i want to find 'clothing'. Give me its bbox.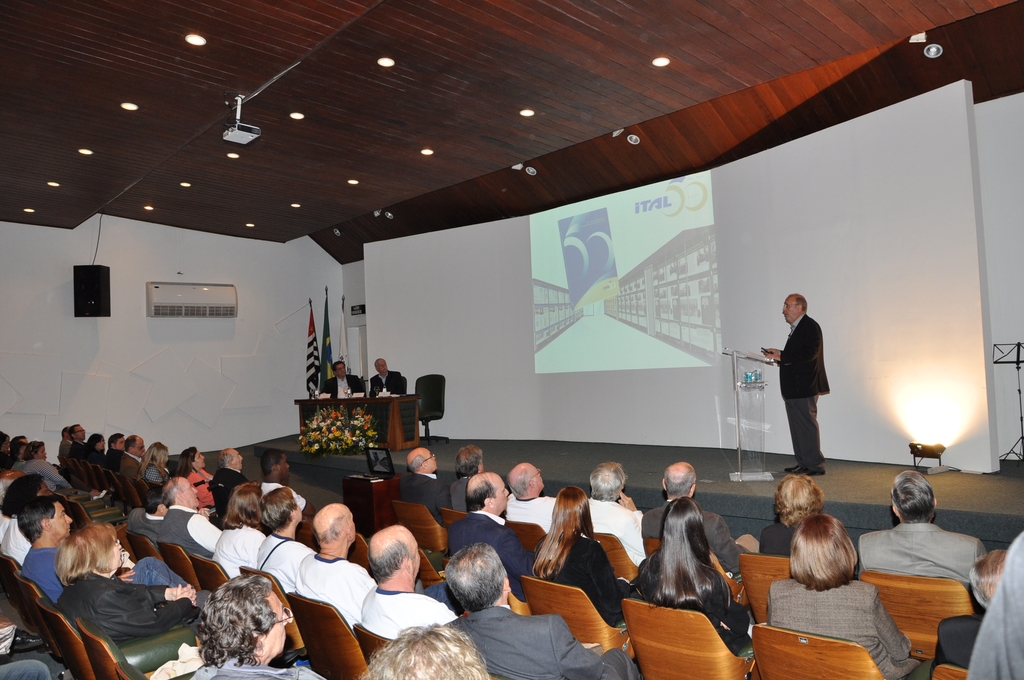
(394,470,439,505).
